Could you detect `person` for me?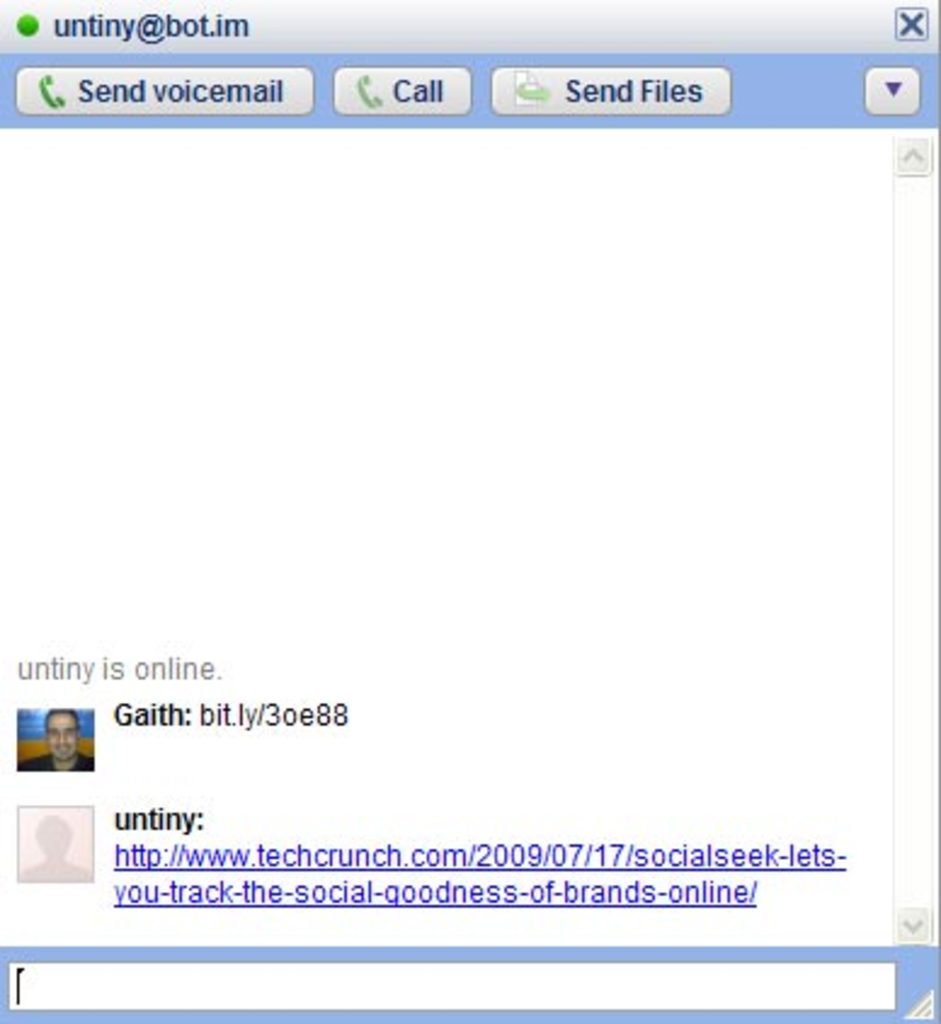
Detection result: region(22, 716, 97, 769).
